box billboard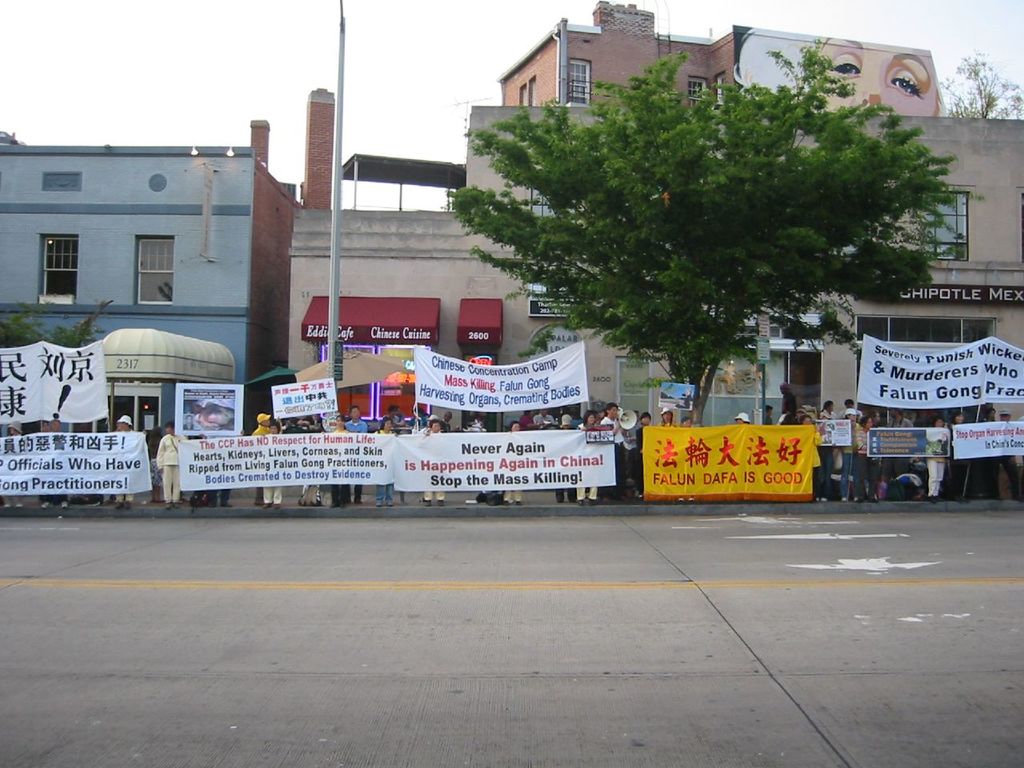
867,272,1023,308
